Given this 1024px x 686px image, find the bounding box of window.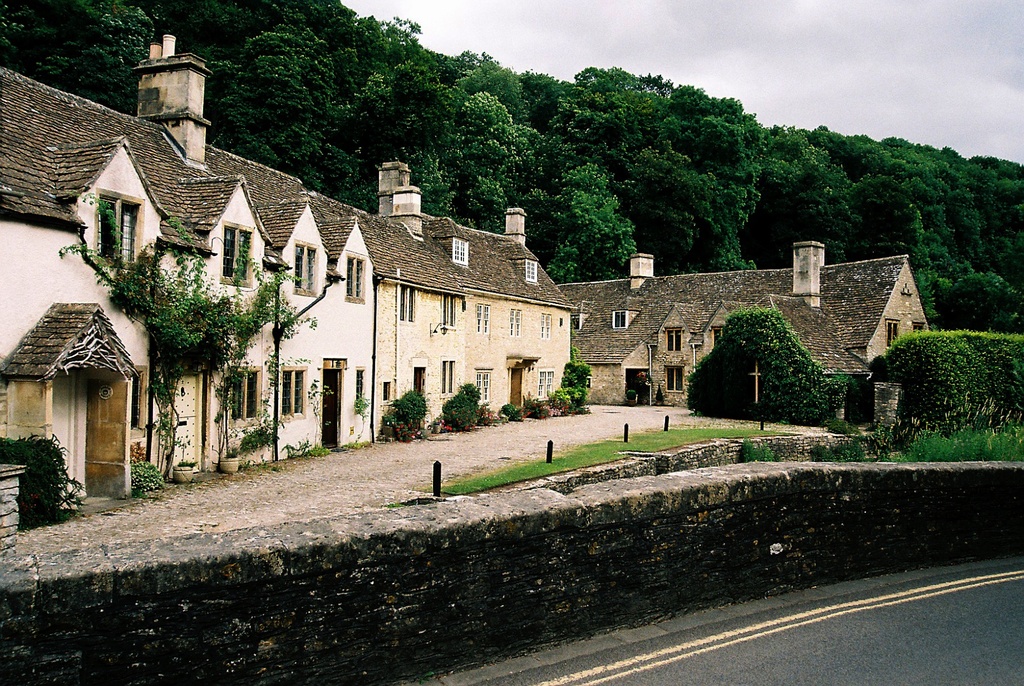
pyautogui.locateOnScreen(439, 355, 456, 396).
